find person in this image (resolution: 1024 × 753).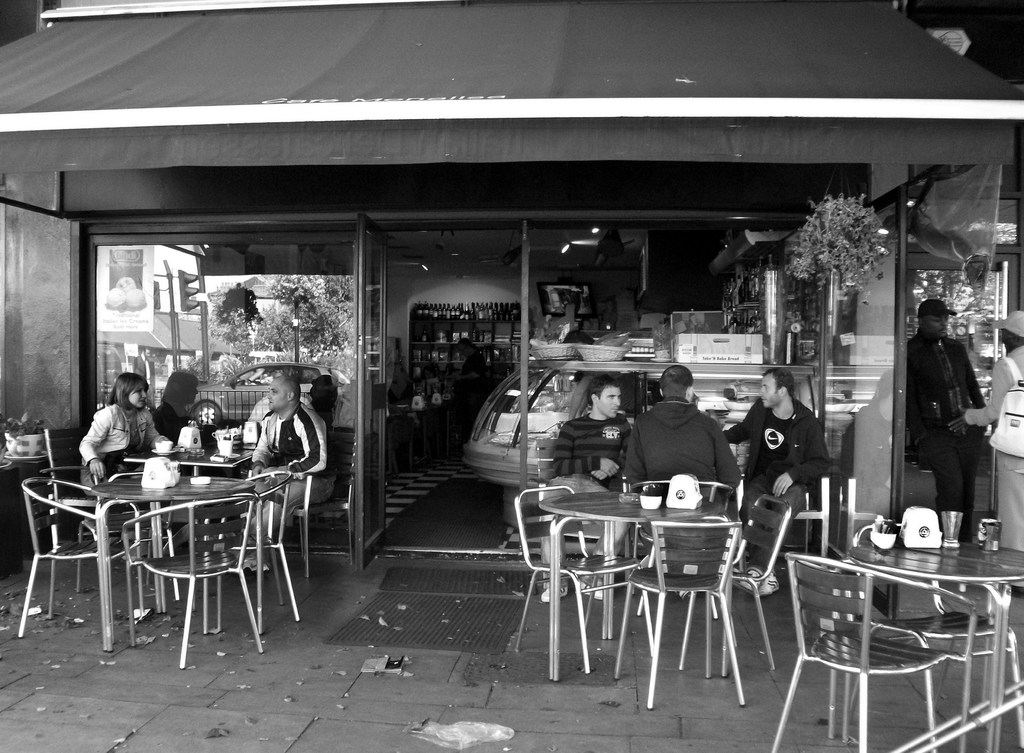
x1=622, y1=359, x2=742, y2=599.
